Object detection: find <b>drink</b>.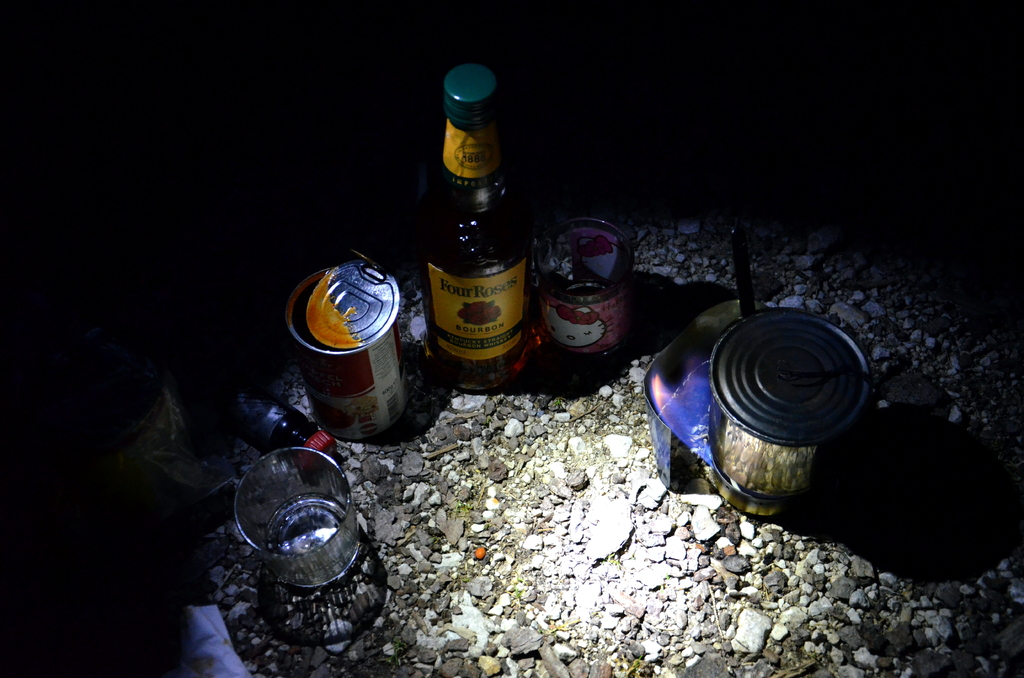
bbox(414, 79, 536, 399).
